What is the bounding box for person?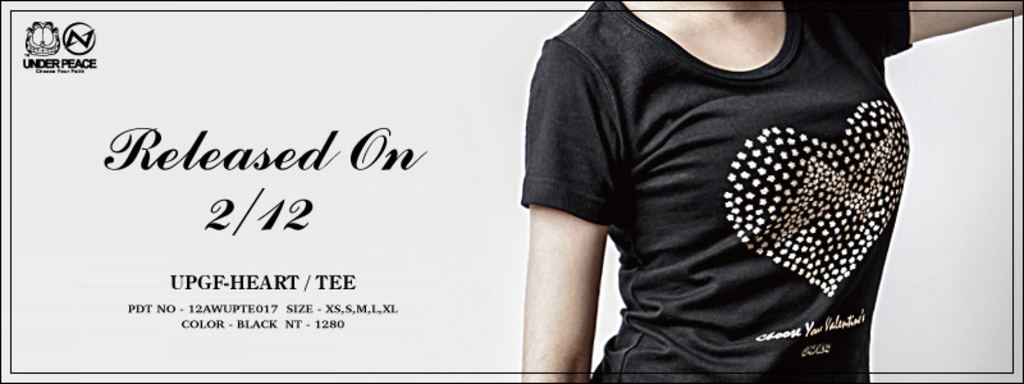
box=[457, 0, 973, 372].
